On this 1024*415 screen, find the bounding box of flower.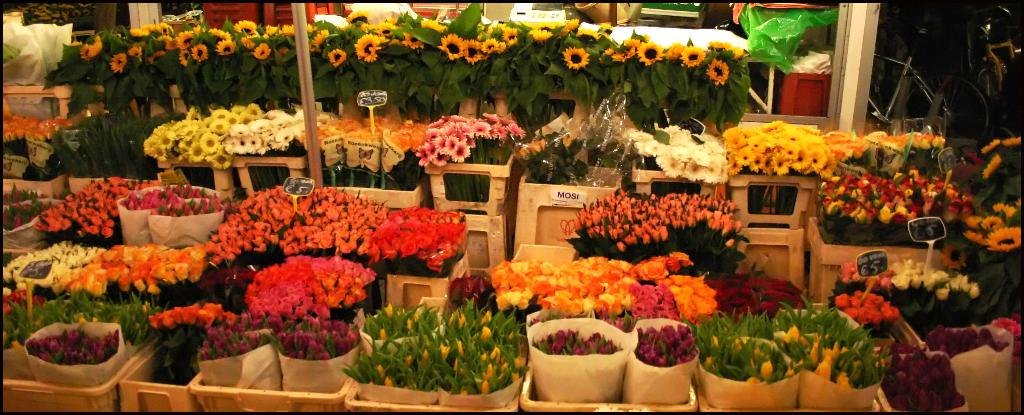
Bounding box: left=980, top=137, right=998, bottom=156.
